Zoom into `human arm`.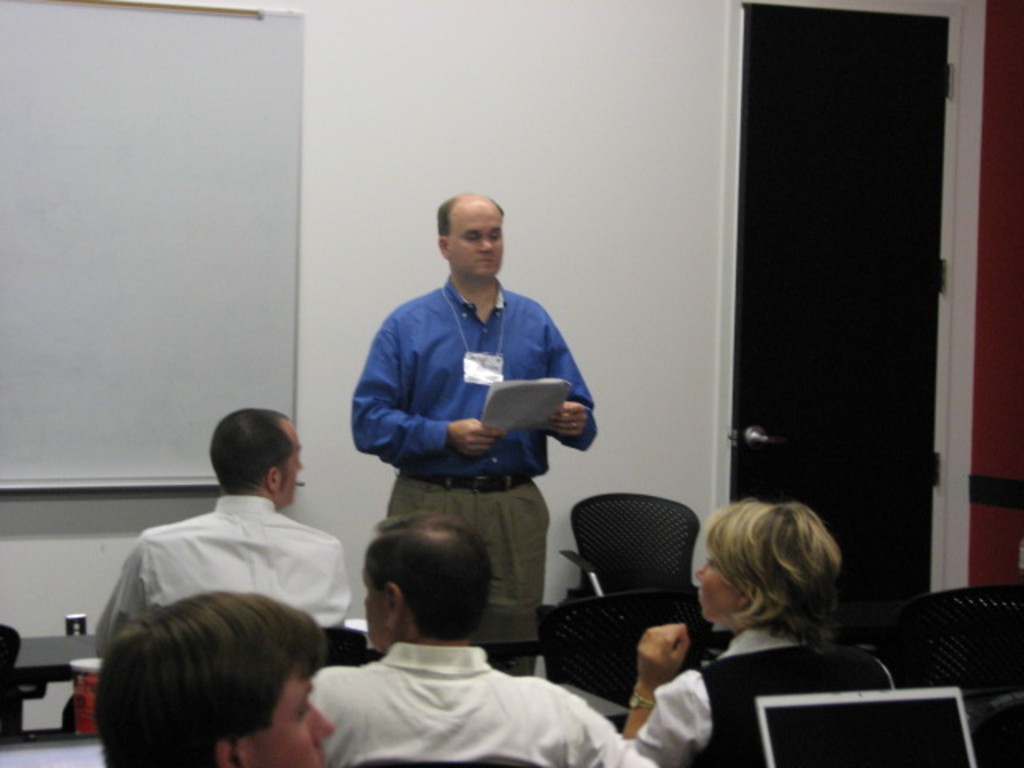
Zoom target: BBox(94, 528, 157, 658).
